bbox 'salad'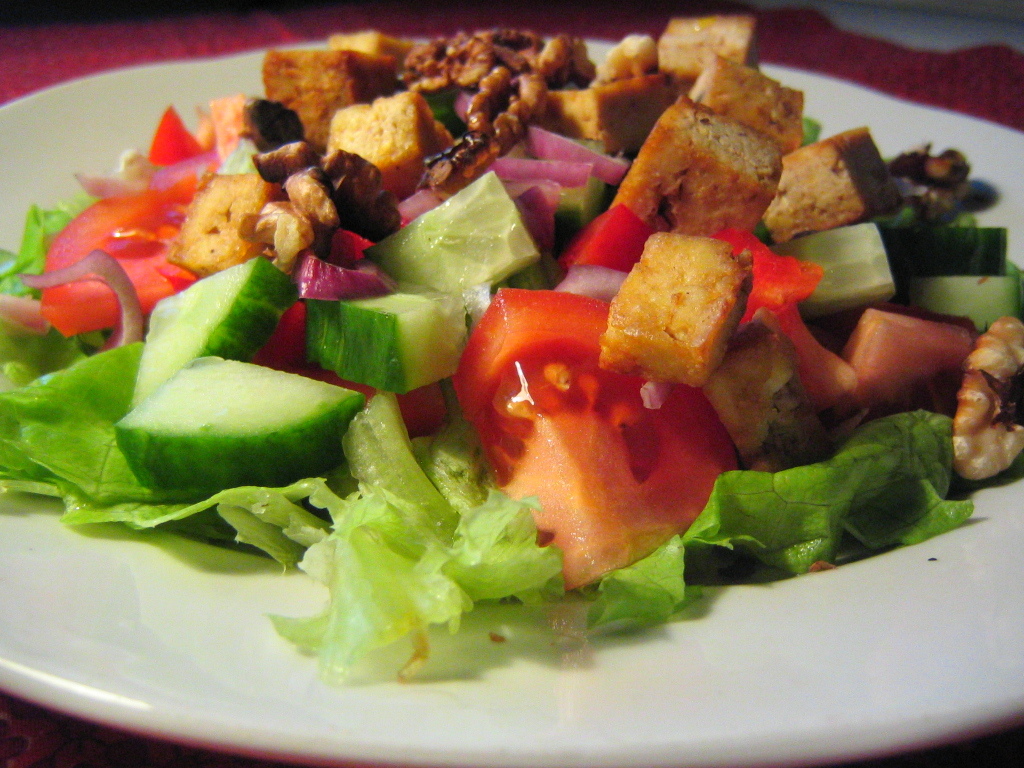
(0,0,1023,678)
